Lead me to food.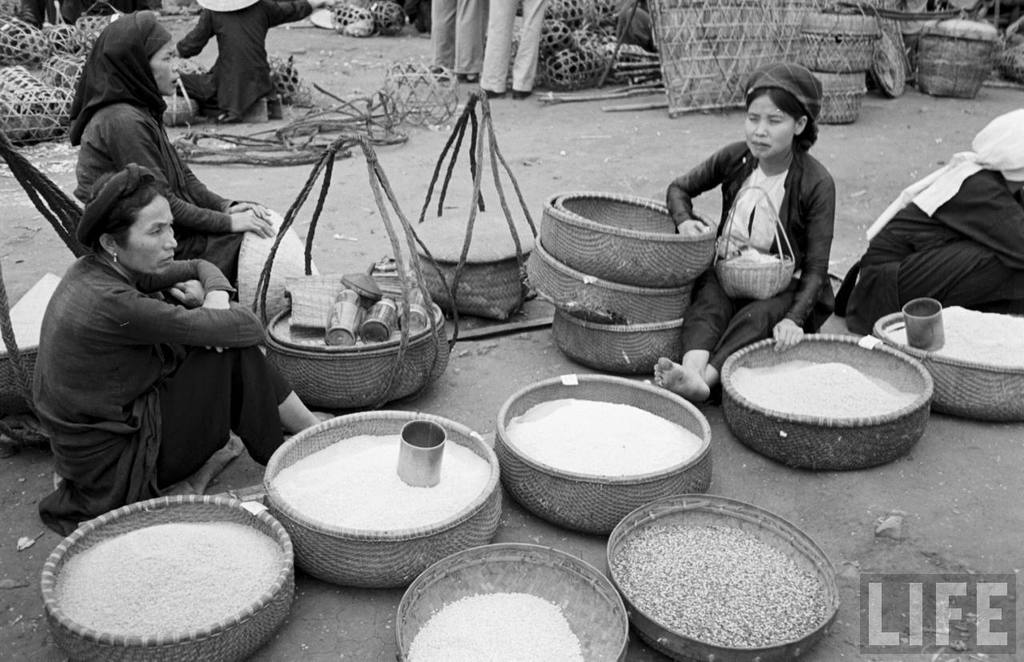
Lead to 412, 599, 584, 661.
